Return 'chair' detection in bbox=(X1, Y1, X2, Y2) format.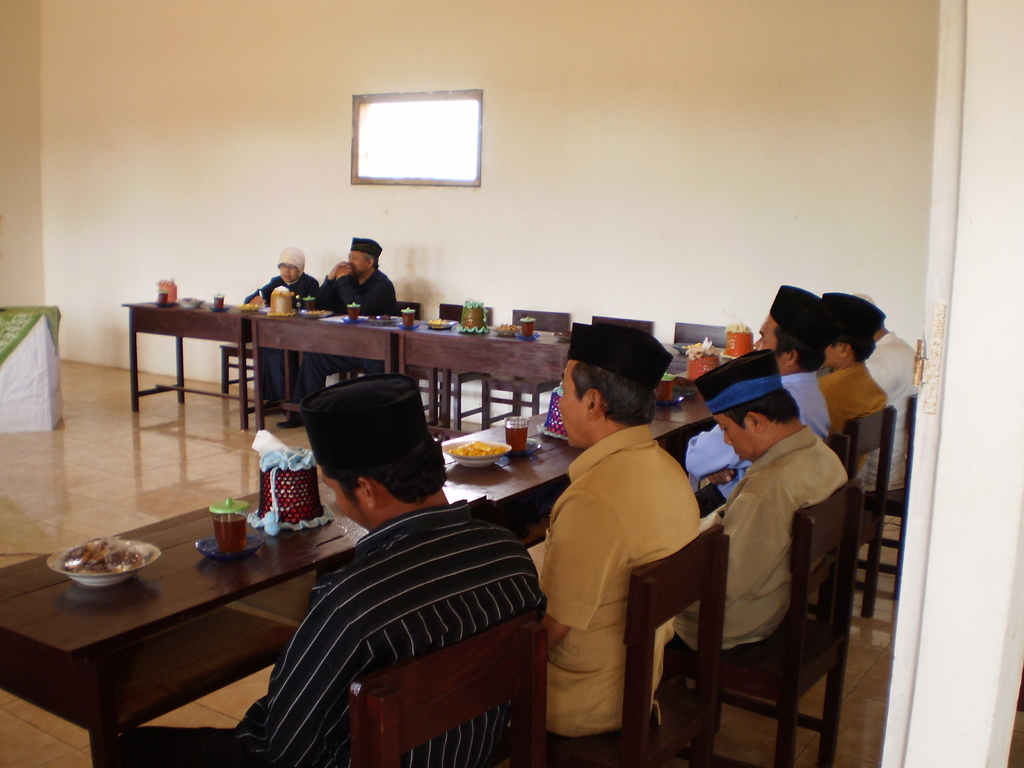
bbox=(216, 338, 253, 392).
